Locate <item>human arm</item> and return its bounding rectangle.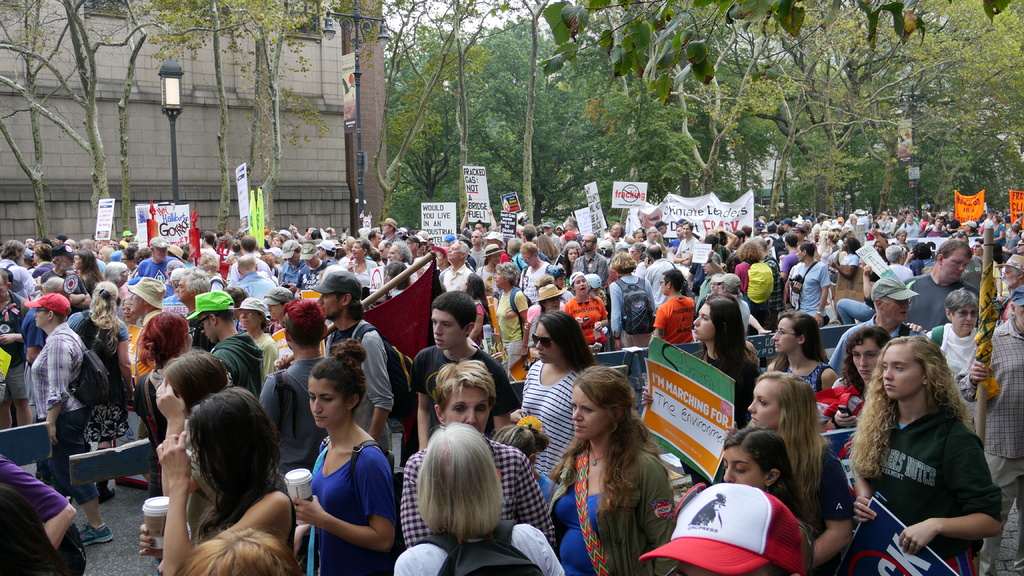
rect(781, 267, 795, 310).
